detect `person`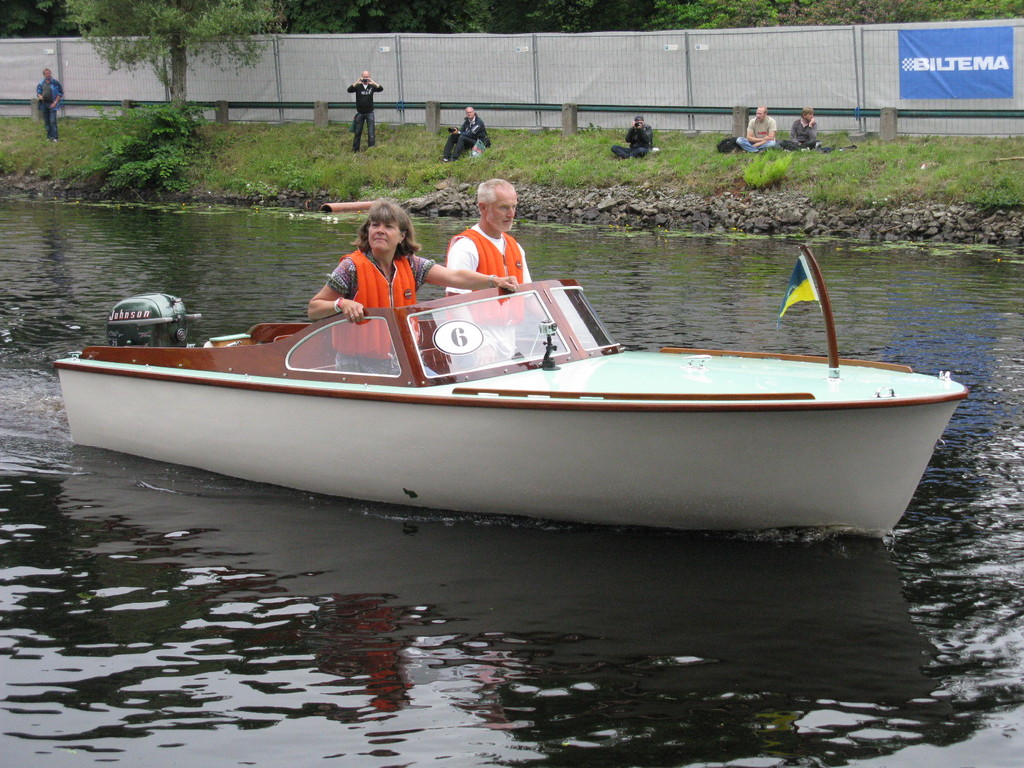
{"x1": 440, "y1": 102, "x2": 489, "y2": 161}
